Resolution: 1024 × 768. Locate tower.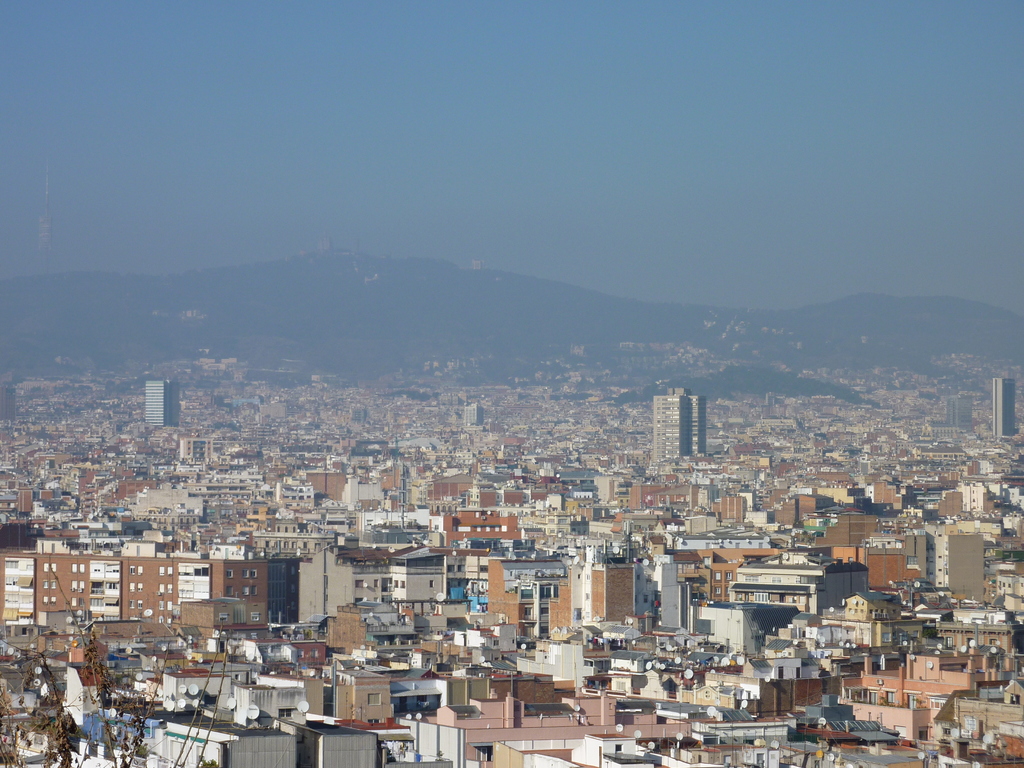
x1=138 y1=376 x2=175 y2=422.
